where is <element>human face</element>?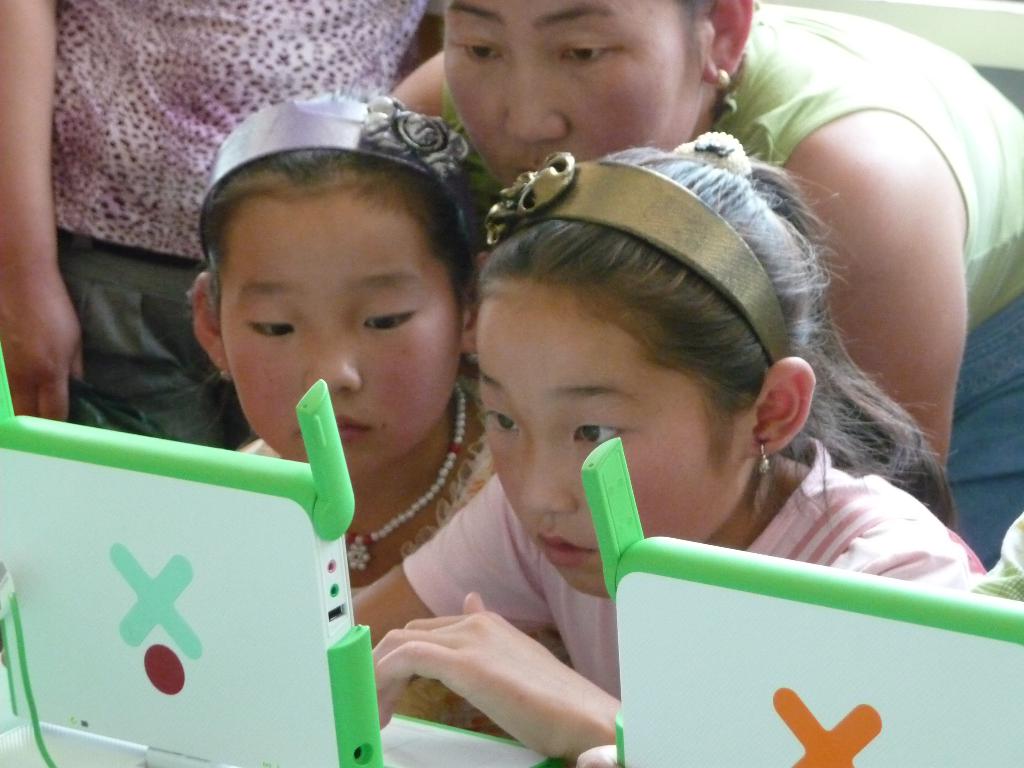
<box>479,292,739,601</box>.
